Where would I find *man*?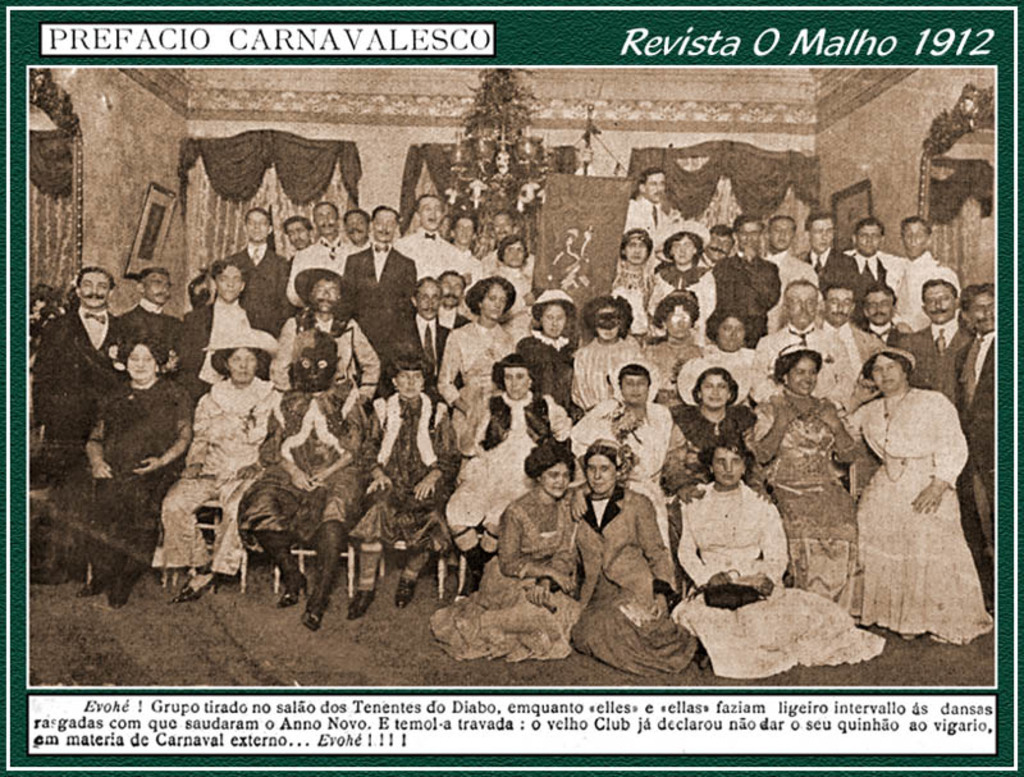
At <region>468, 206, 541, 285</region>.
